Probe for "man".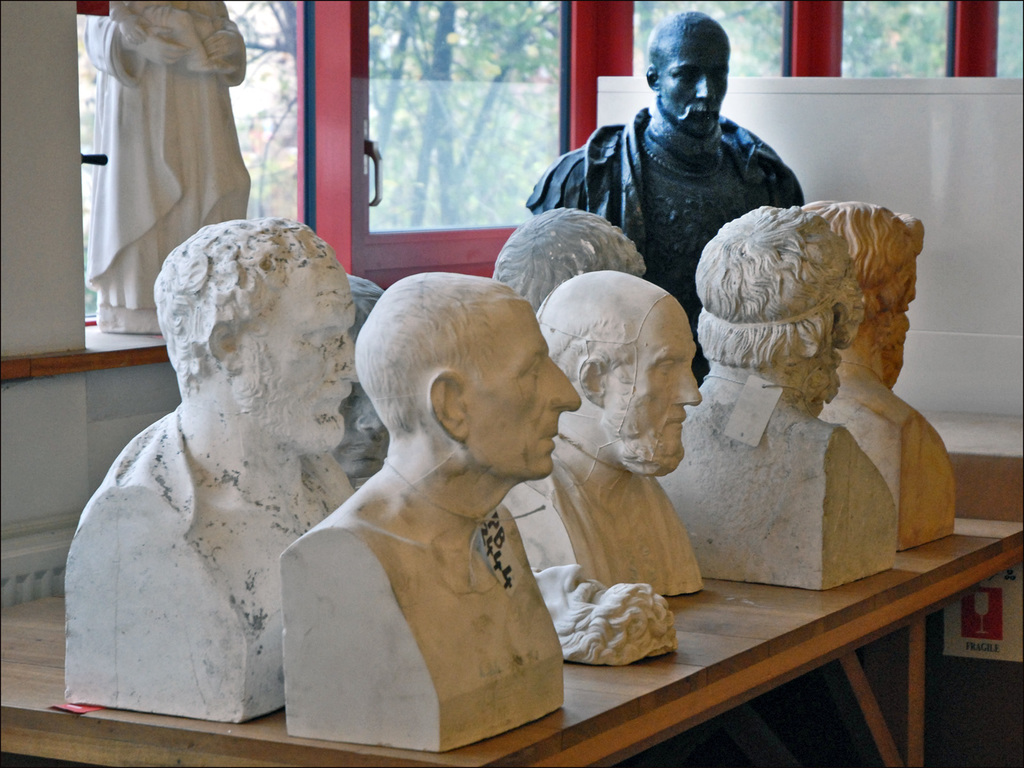
Probe result: x1=799, y1=196, x2=963, y2=547.
